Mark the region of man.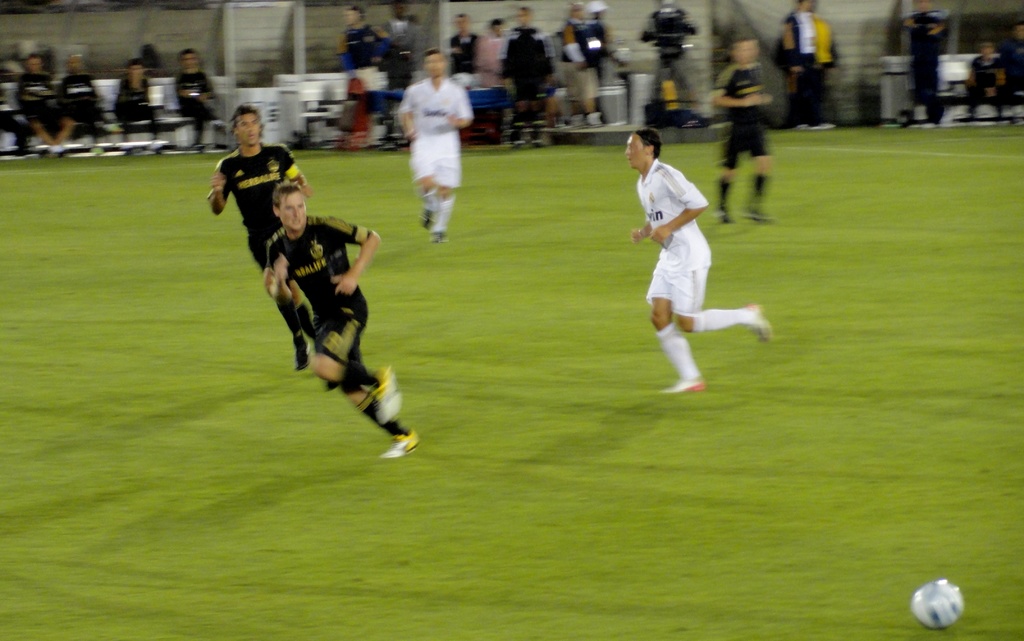
Region: bbox(896, 0, 952, 130).
